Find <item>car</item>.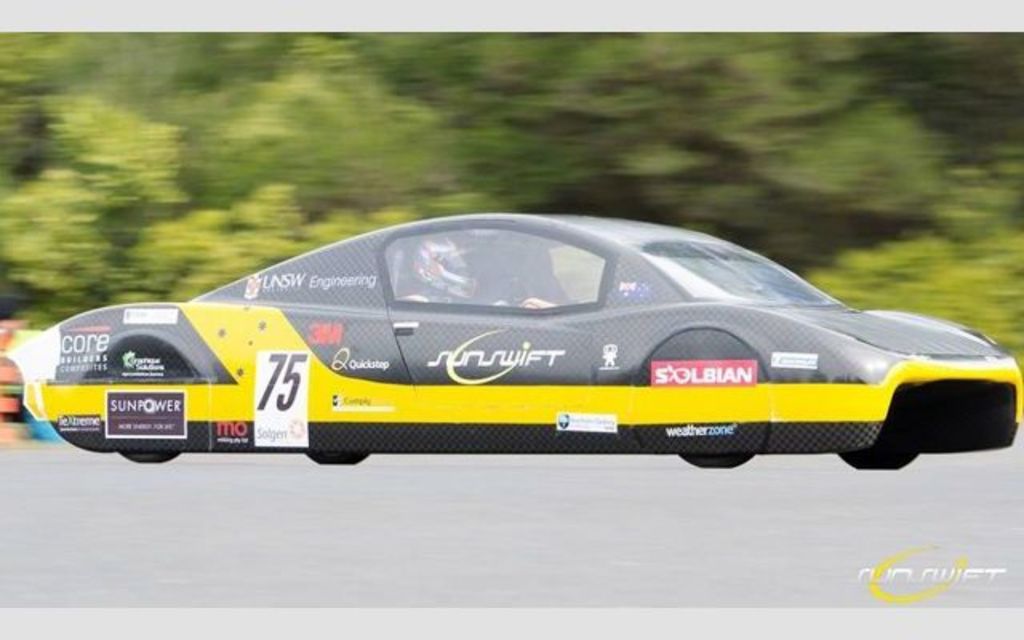
(0, 216, 1022, 466).
